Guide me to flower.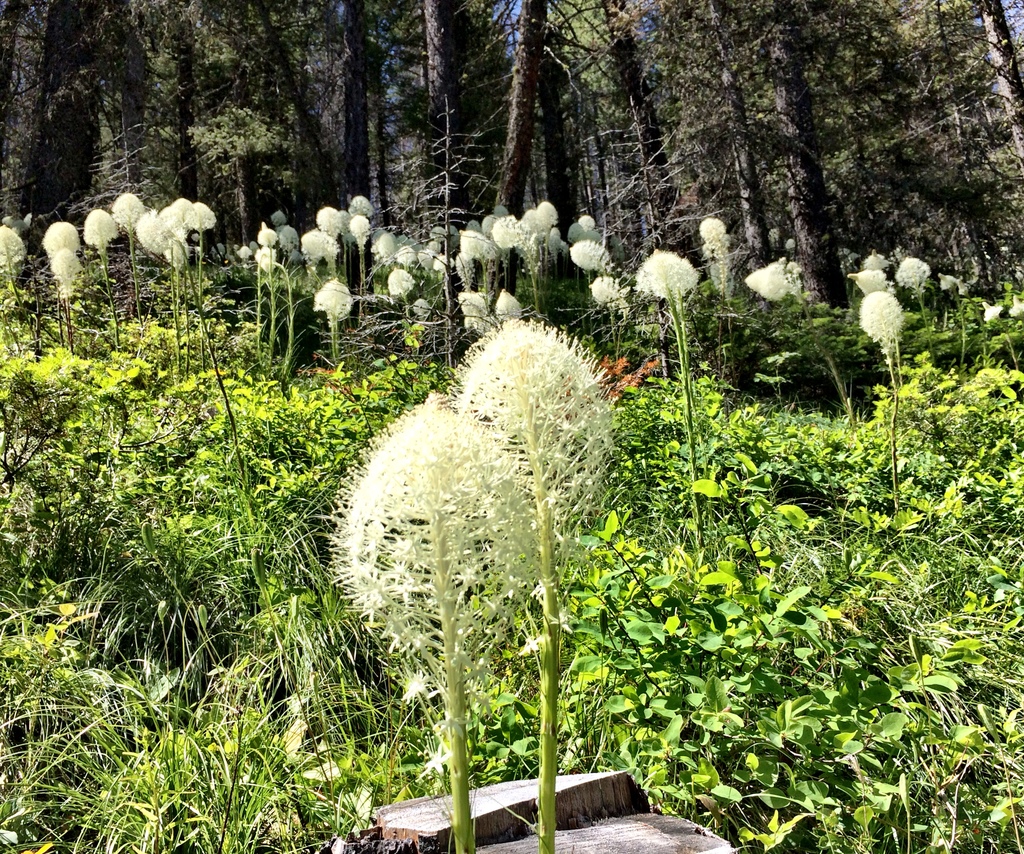
Guidance: bbox=(349, 216, 371, 243).
